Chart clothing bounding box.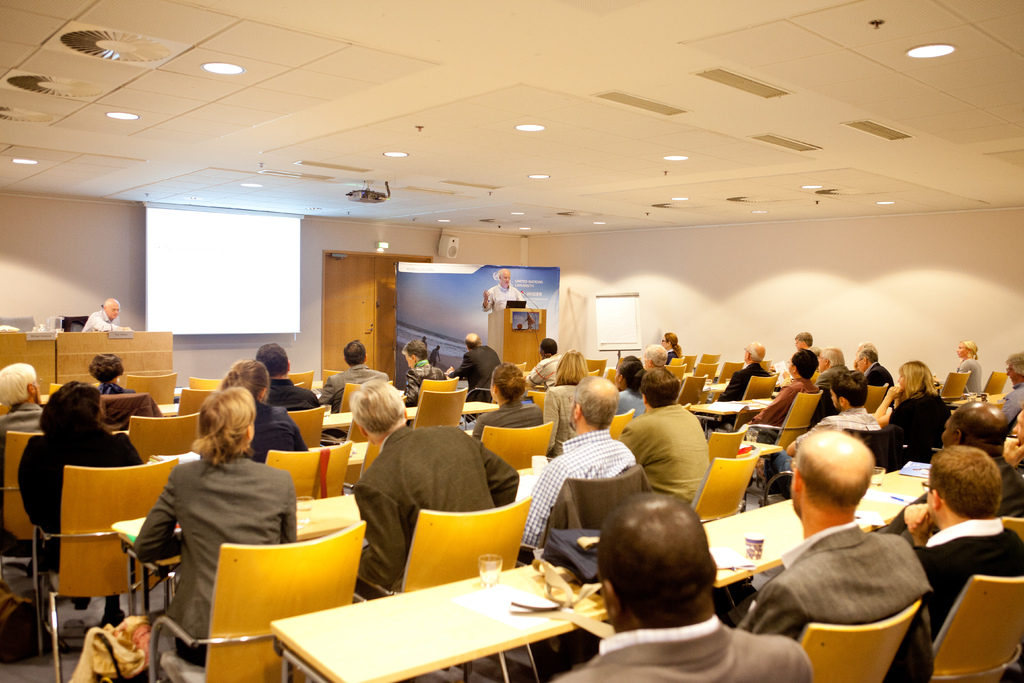
Charted: pyautogui.locateOnScreen(745, 523, 924, 682).
